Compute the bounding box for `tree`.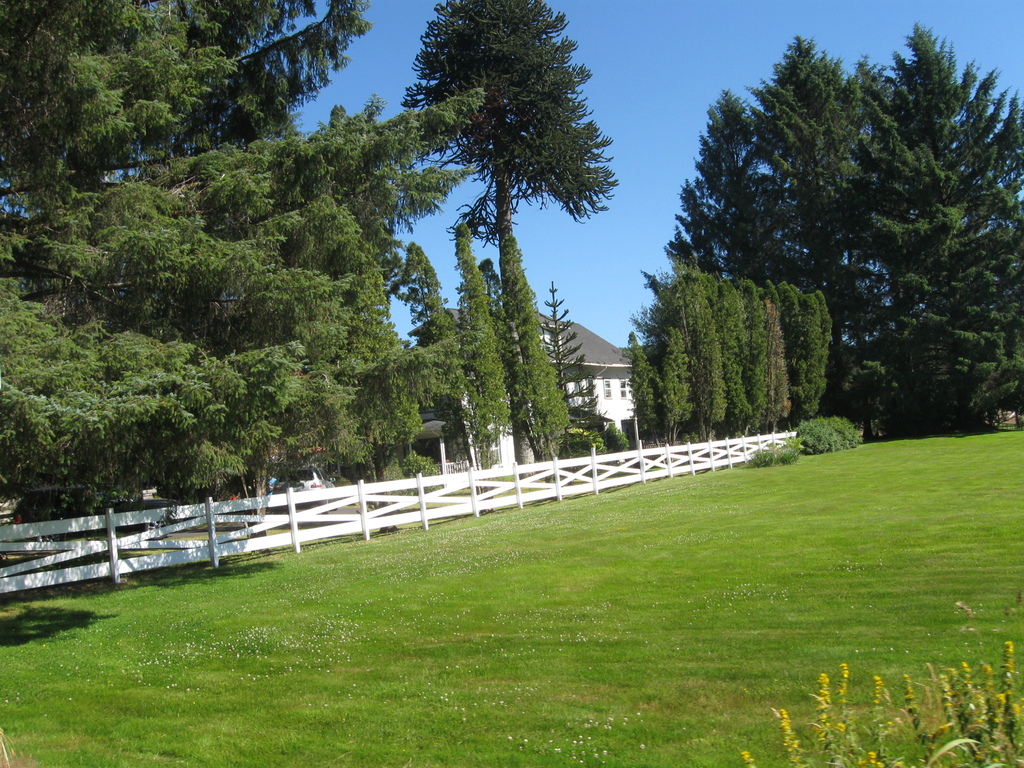
locate(0, 0, 485, 516).
